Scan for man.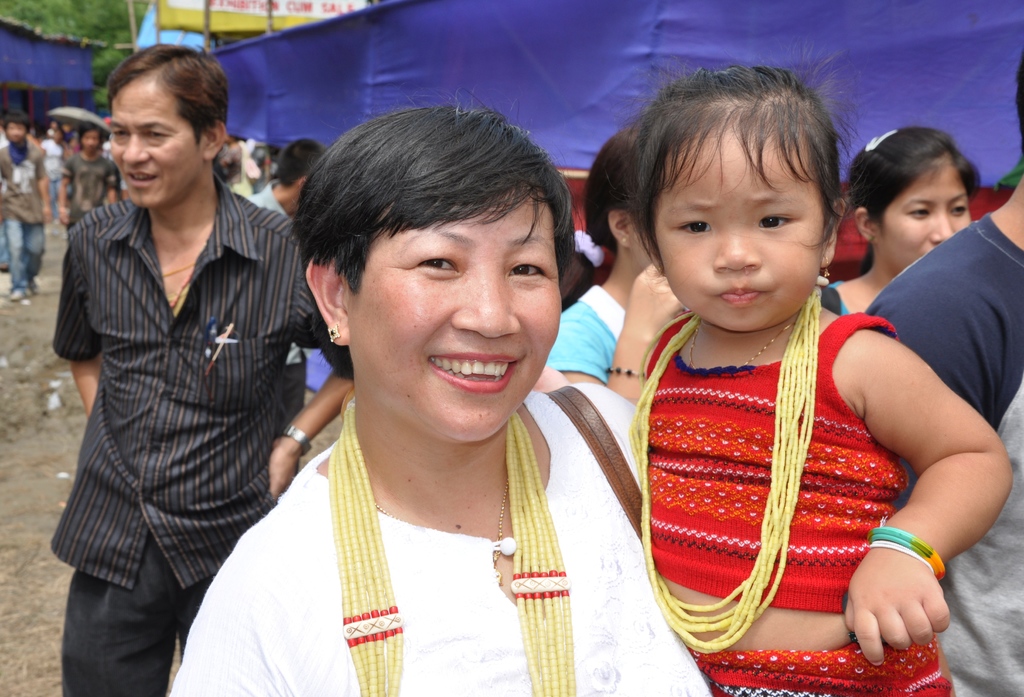
Scan result: [245, 138, 328, 224].
